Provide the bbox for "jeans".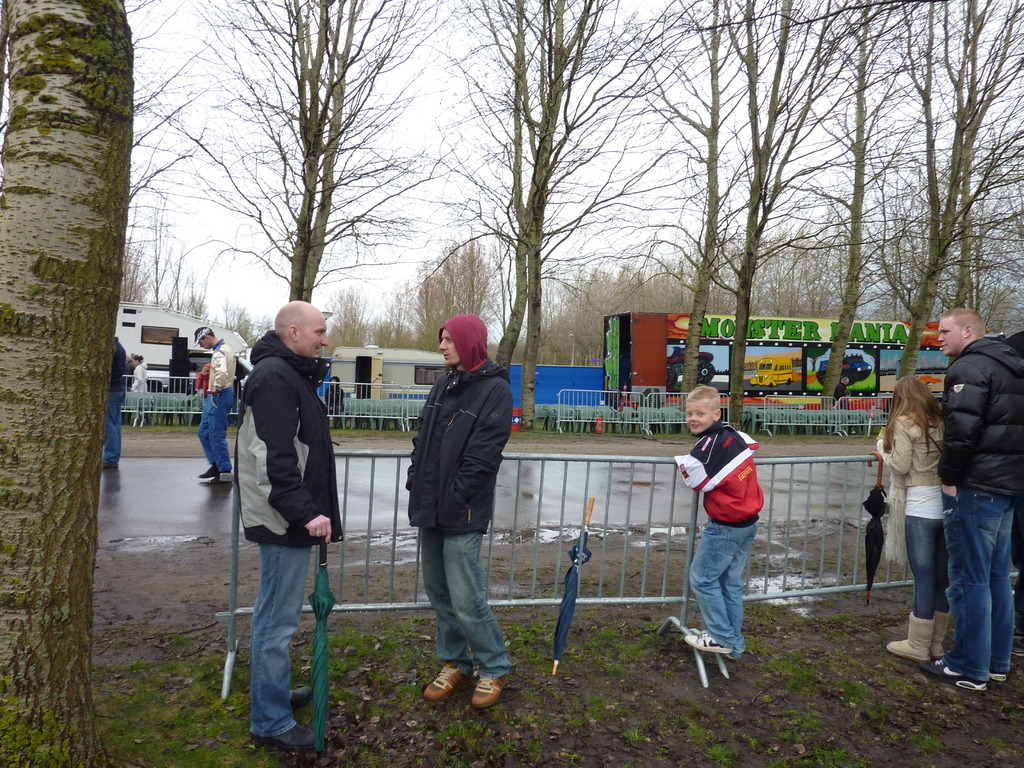
(687, 518, 754, 657).
